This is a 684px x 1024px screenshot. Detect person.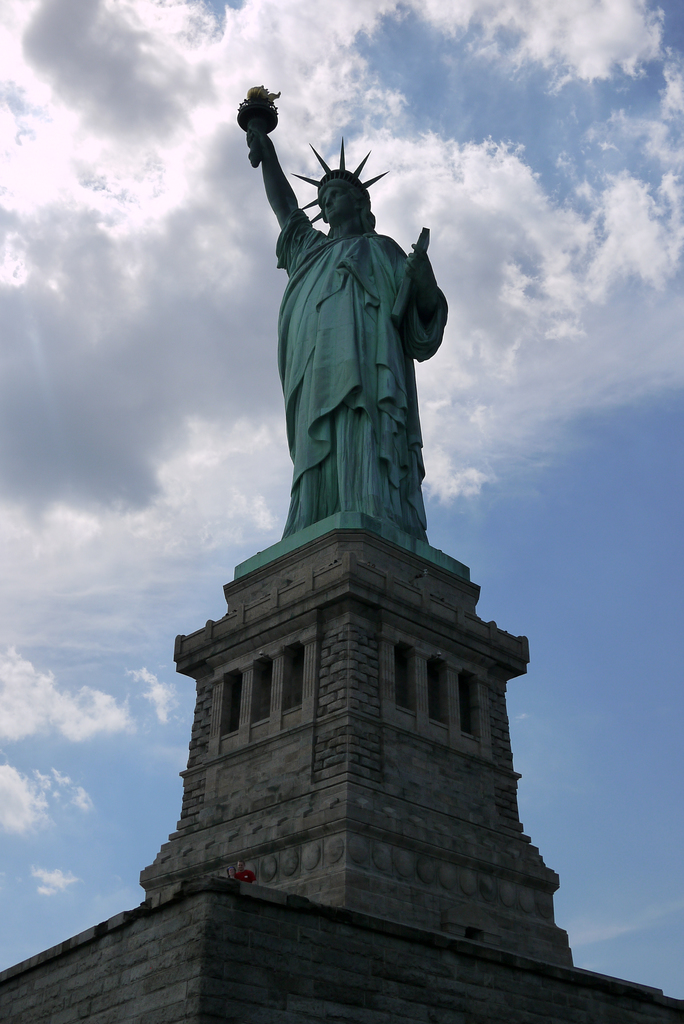
<region>253, 90, 447, 536</region>.
